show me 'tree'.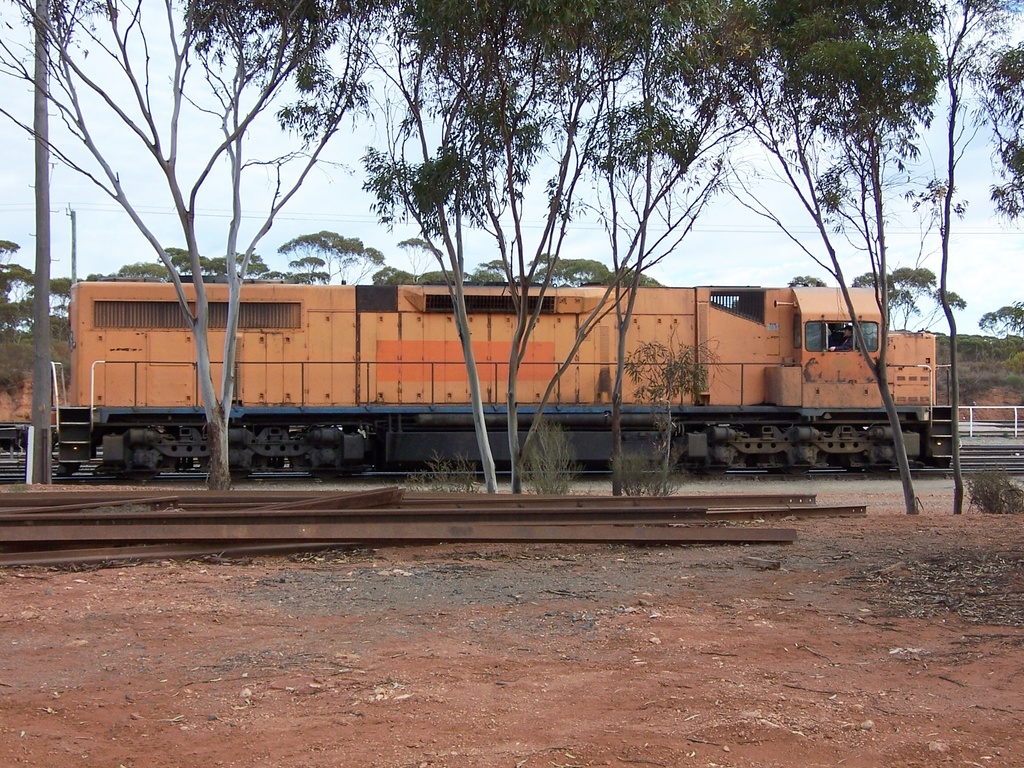
'tree' is here: {"left": 983, "top": 300, "right": 1023, "bottom": 340}.
